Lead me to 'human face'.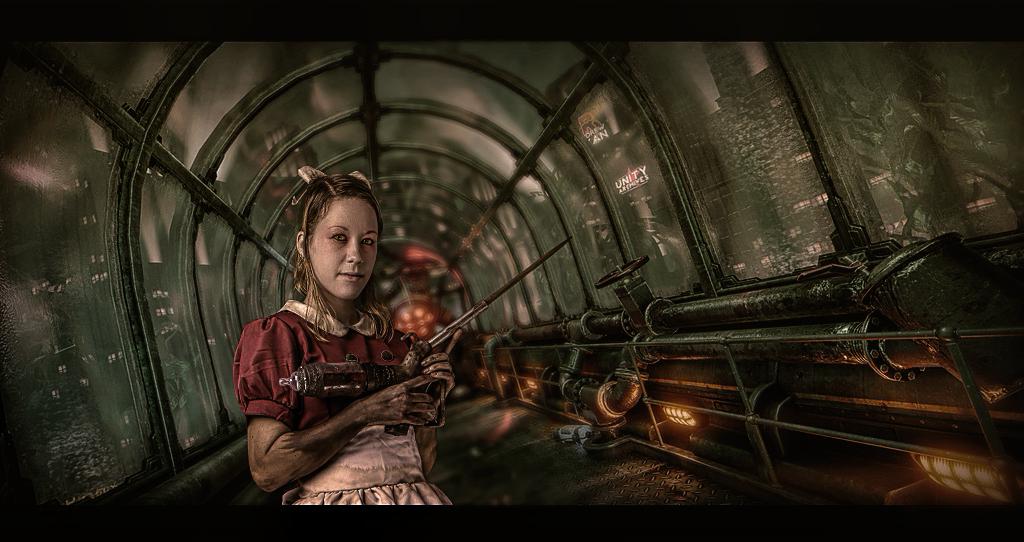
Lead to rect(312, 197, 378, 293).
